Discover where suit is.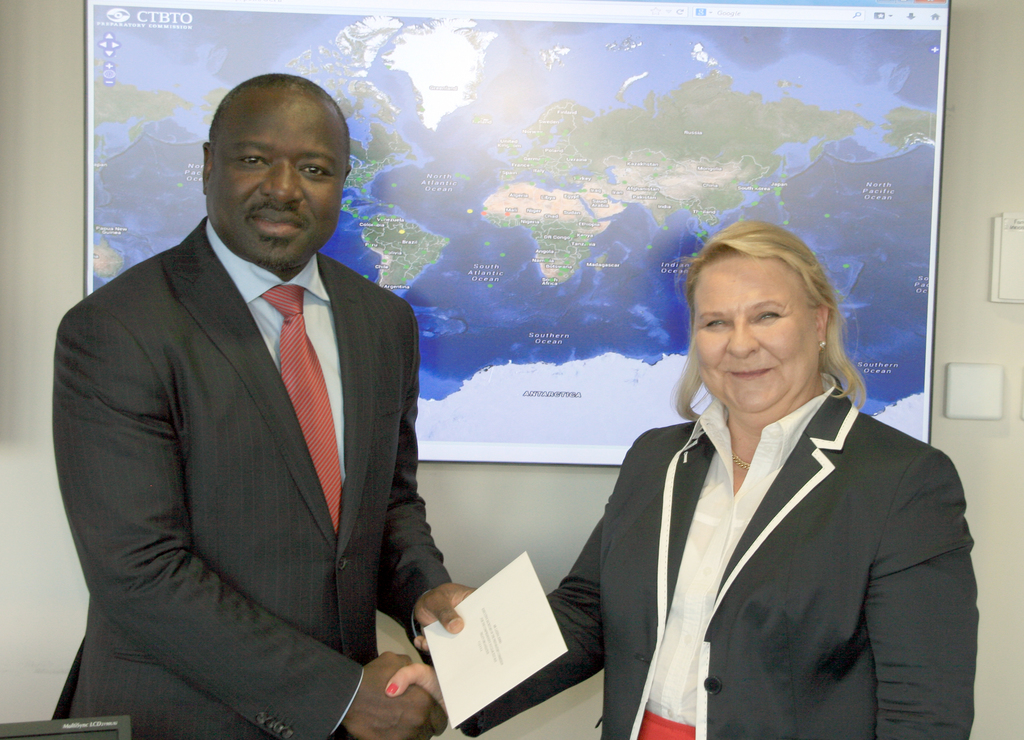
Discovered at [x1=44, y1=199, x2=476, y2=705].
